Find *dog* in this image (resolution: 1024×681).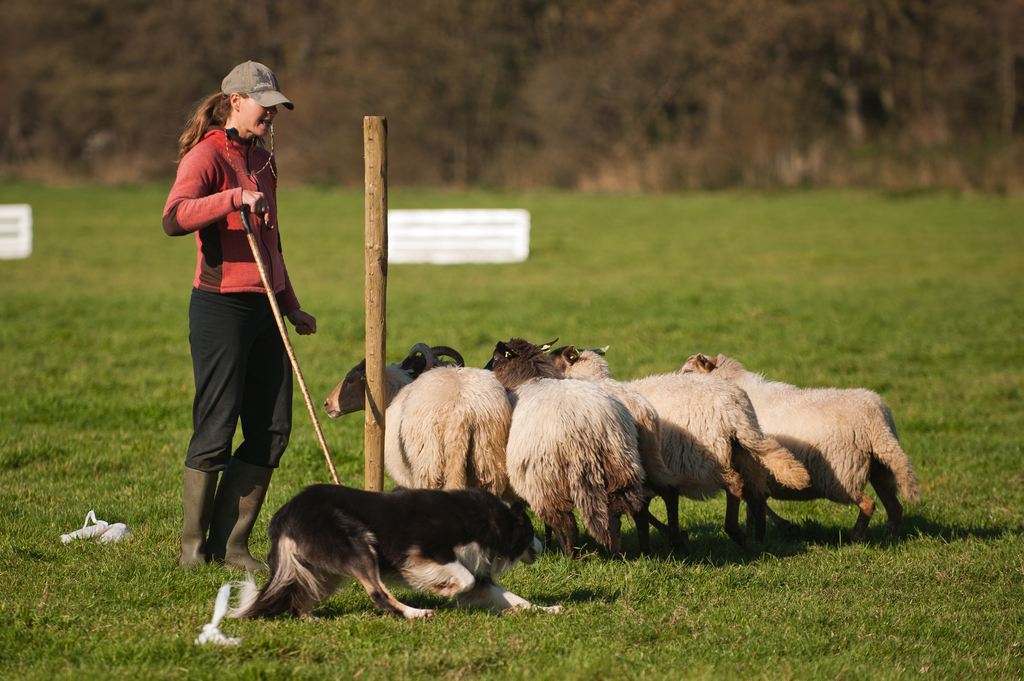
detection(232, 486, 563, 623).
